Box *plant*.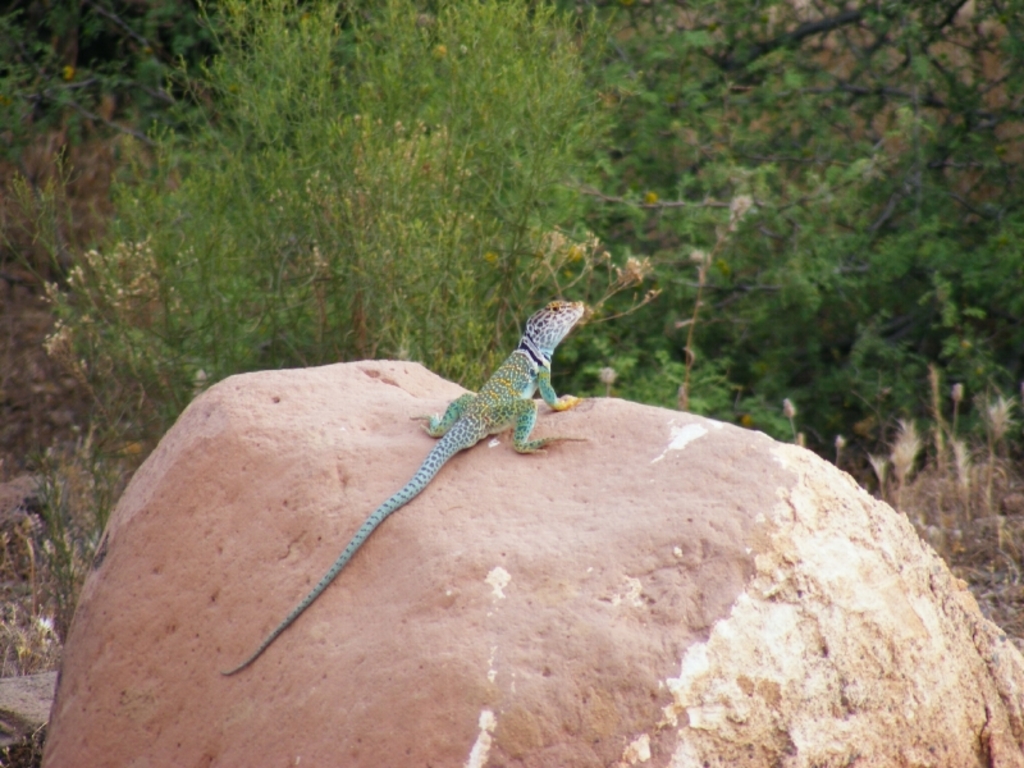
{"x1": 0, "y1": 444, "x2": 76, "y2": 684}.
